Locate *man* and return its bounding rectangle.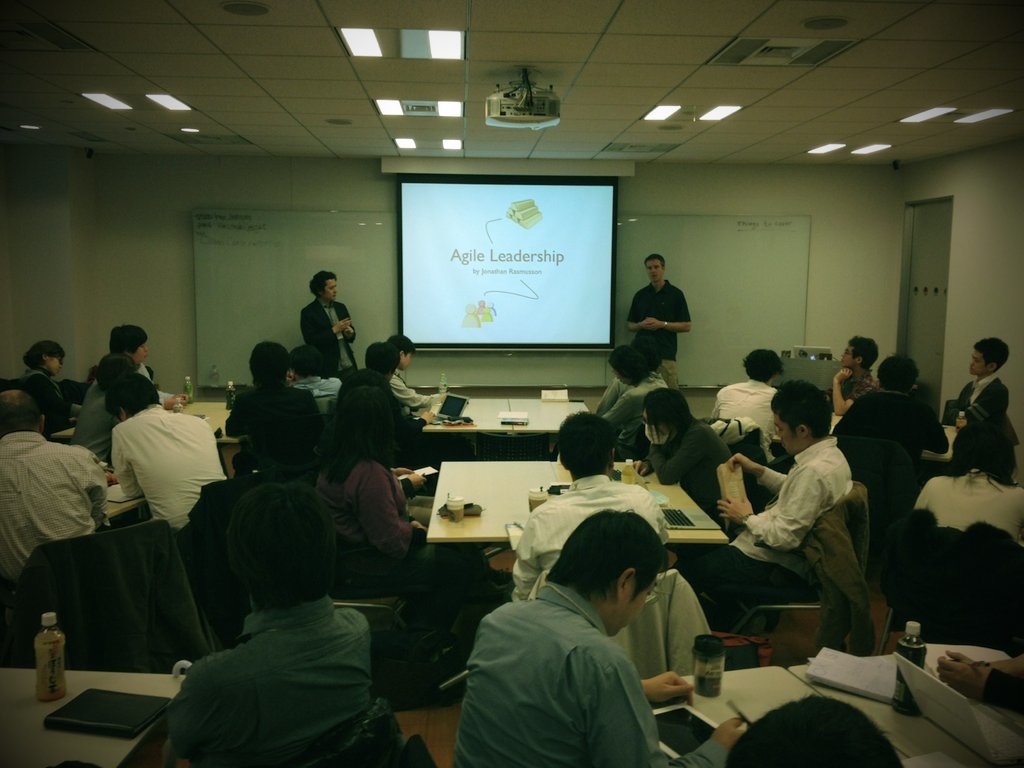
{"left": 296, "top": 269, "right": 358, "bottom": 380}.
